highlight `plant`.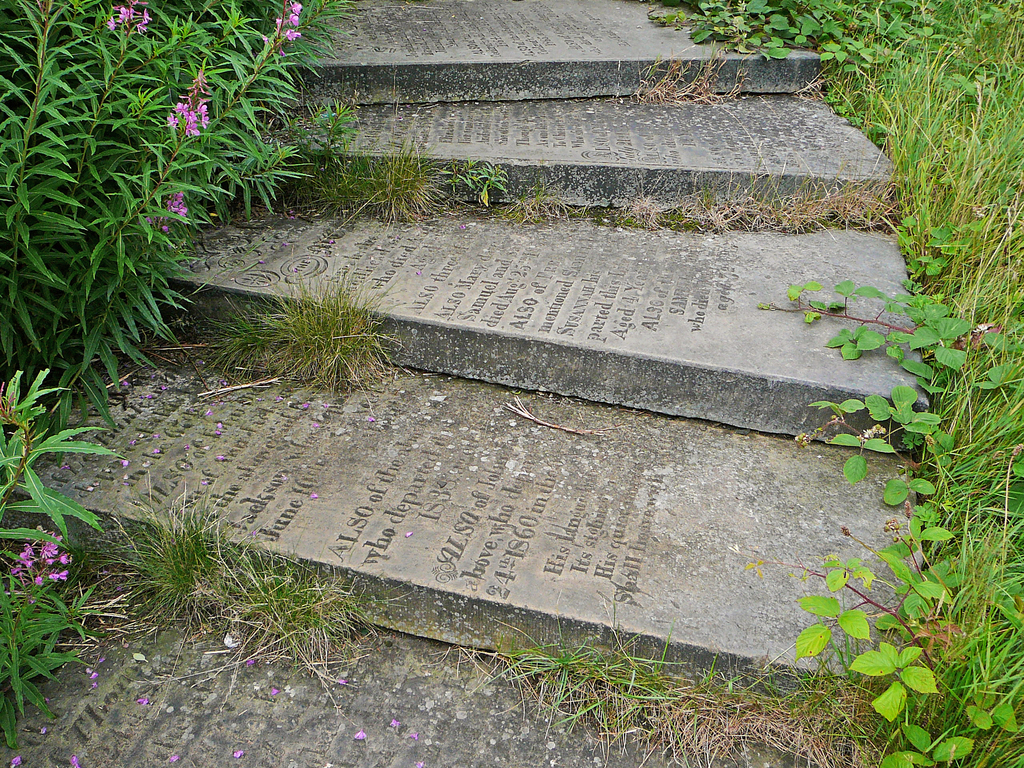
Highlighted region: bbox=(0, 337, 132, 559).
